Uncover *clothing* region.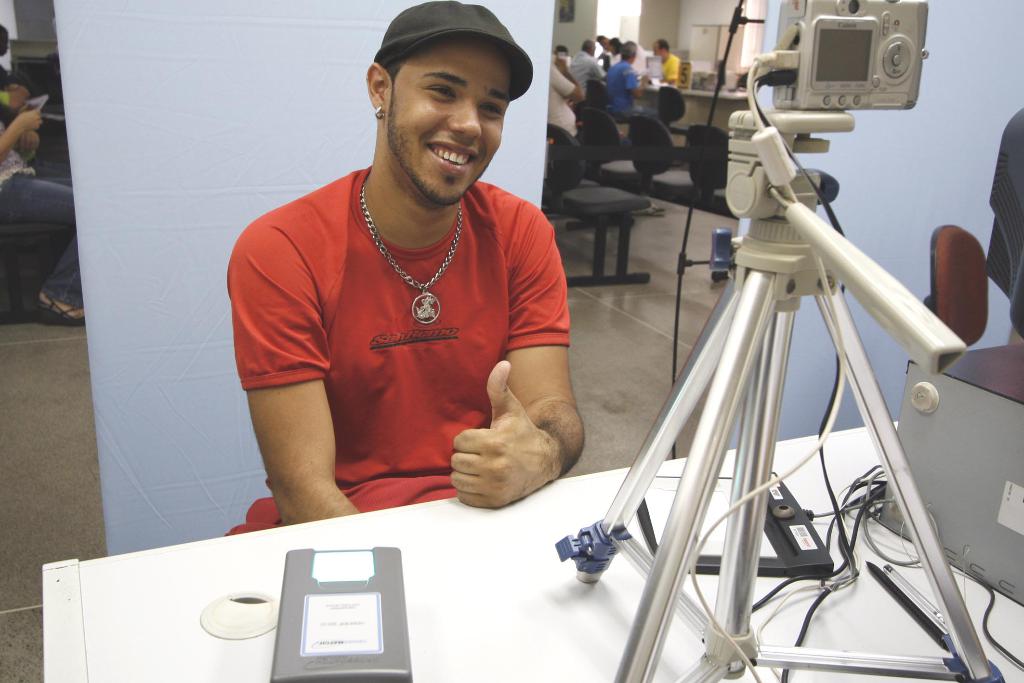
Uncovered: bbox=(597, 47, 609, 72).
